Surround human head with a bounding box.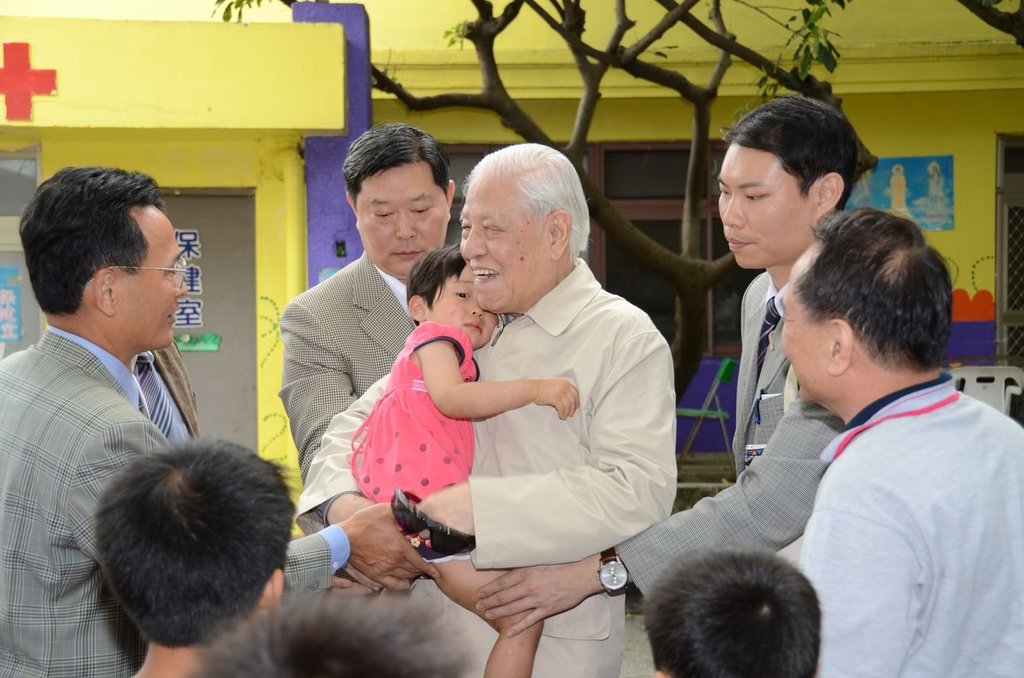
detection(98, 445, 295, 657).
